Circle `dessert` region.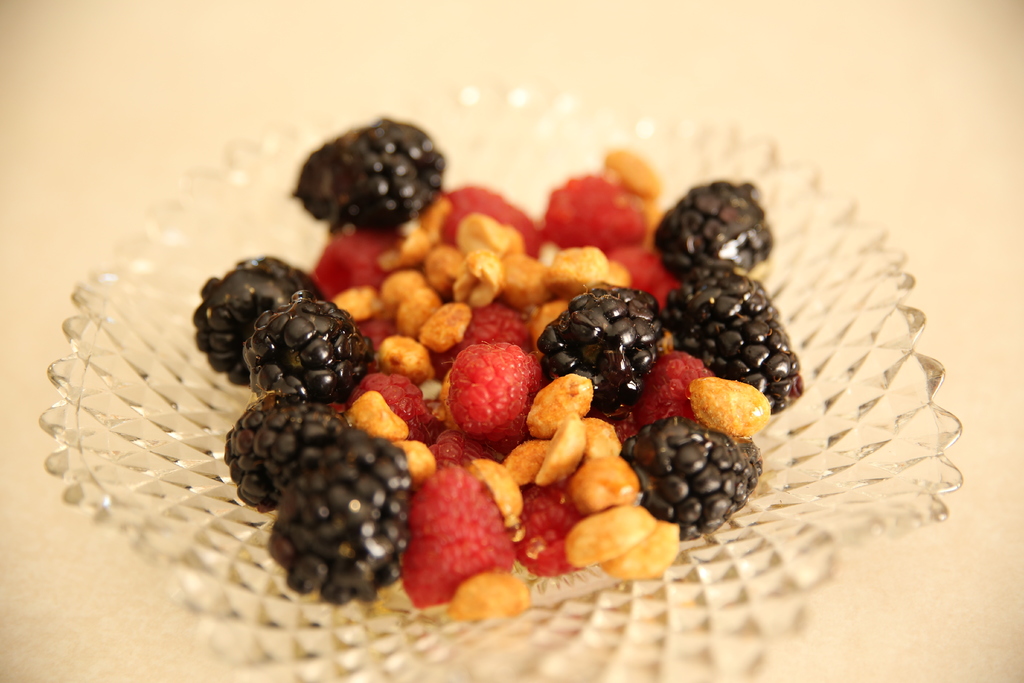
Region: Rect(442, 181, 541, 250).
